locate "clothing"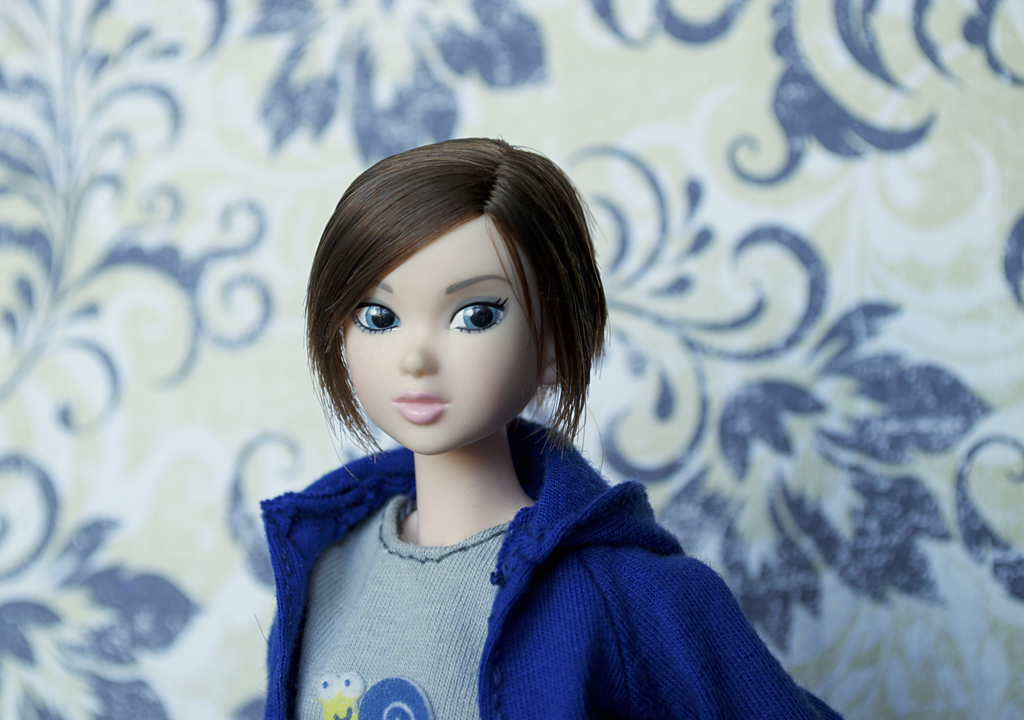
263,421,842,719
